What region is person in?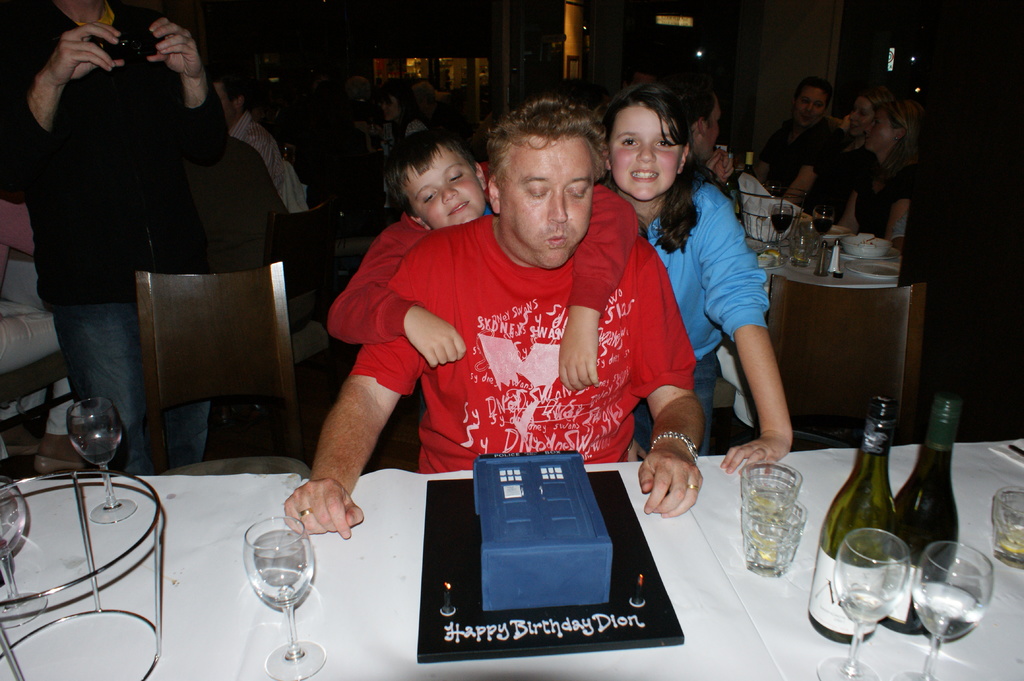
BBox(325, 129, 645, 390).
